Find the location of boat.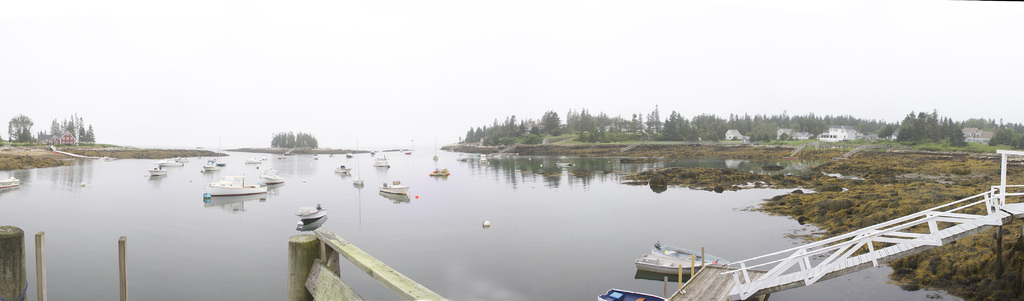
Location: detection(0, 175, 20, 190).
